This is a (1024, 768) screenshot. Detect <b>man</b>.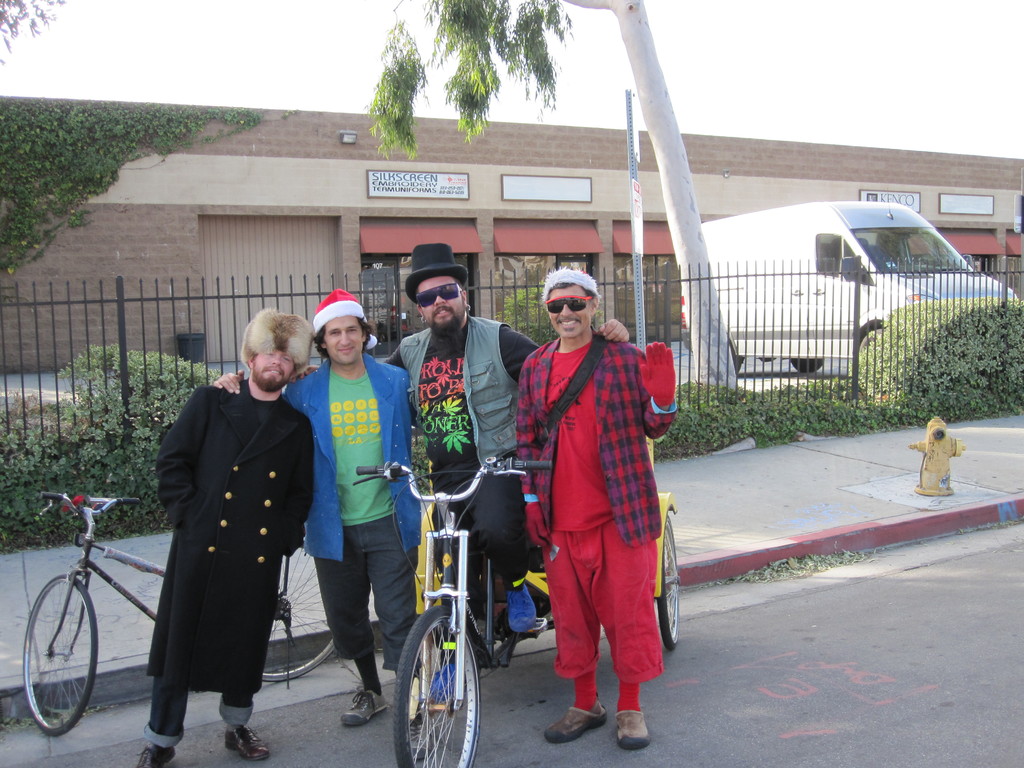
(208,291,415,729).
